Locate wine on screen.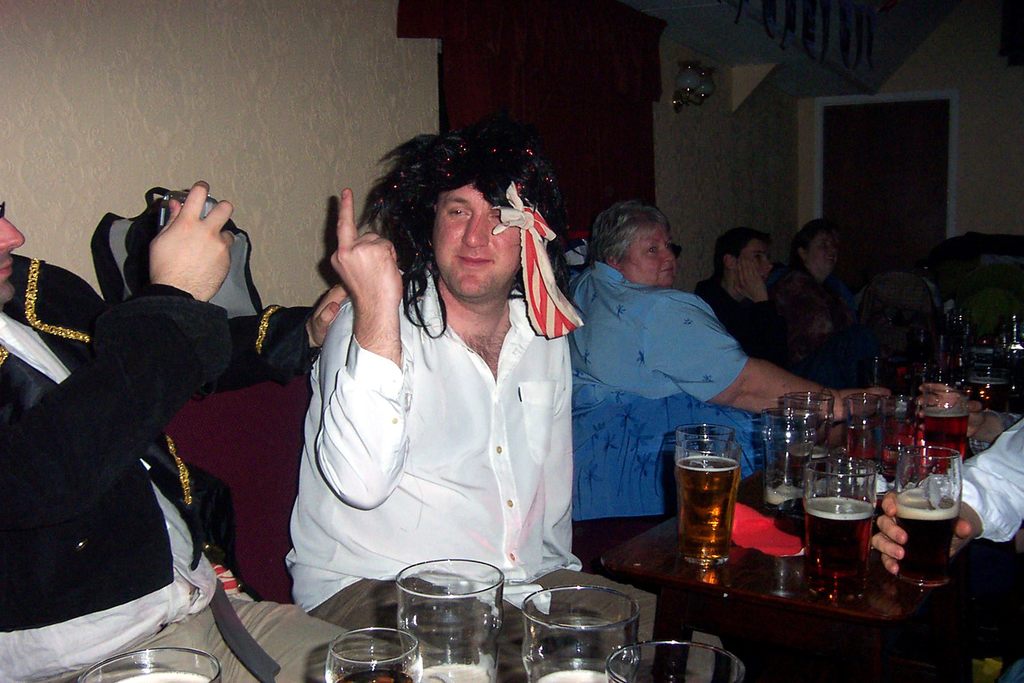
On screen at (921,409,972,476).
